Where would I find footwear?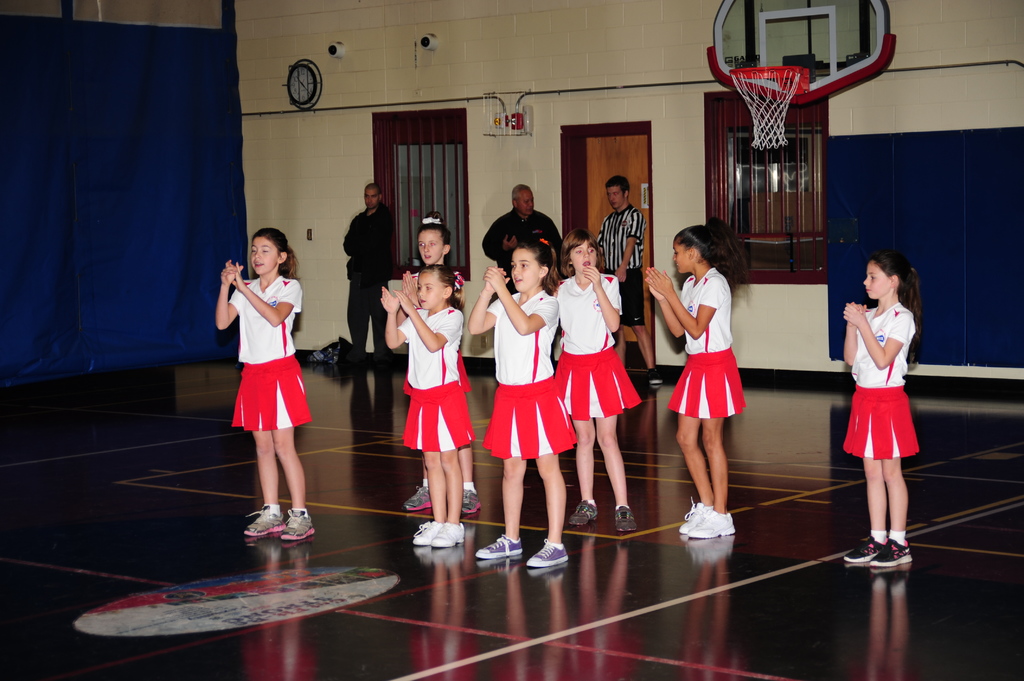
At box(428, 522, 465, 550).
